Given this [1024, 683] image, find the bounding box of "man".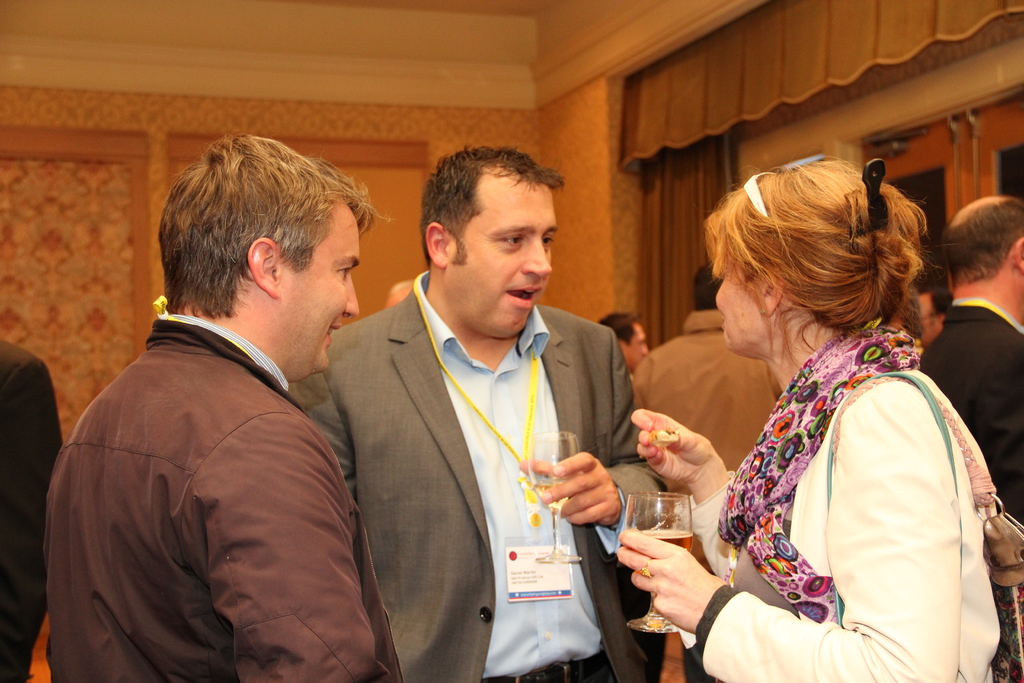
<region>58, 134, 438, 680</region>.
